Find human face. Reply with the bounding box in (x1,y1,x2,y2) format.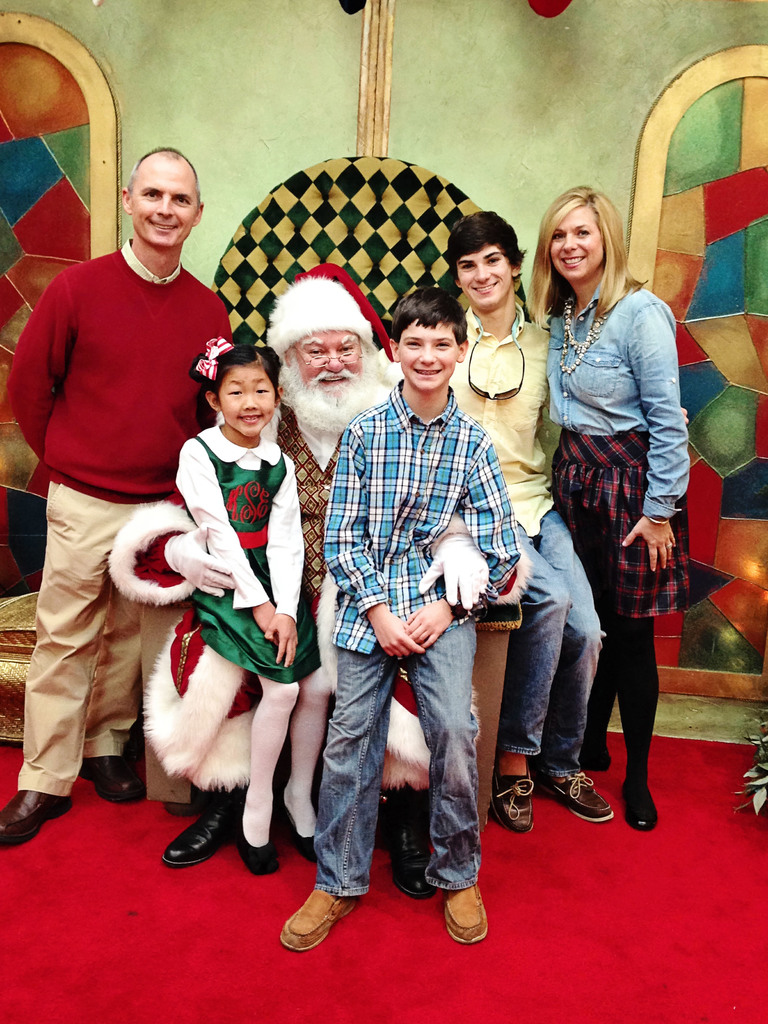
(550,204,603,281).
